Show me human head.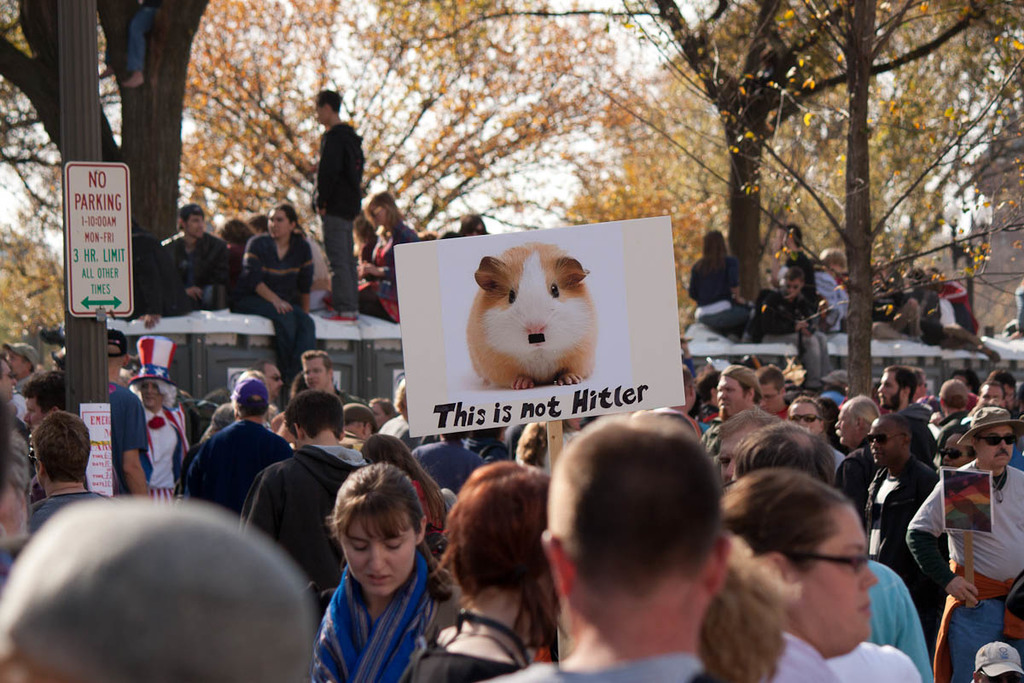
human head is here: detection(772, 225, 801, 248).
